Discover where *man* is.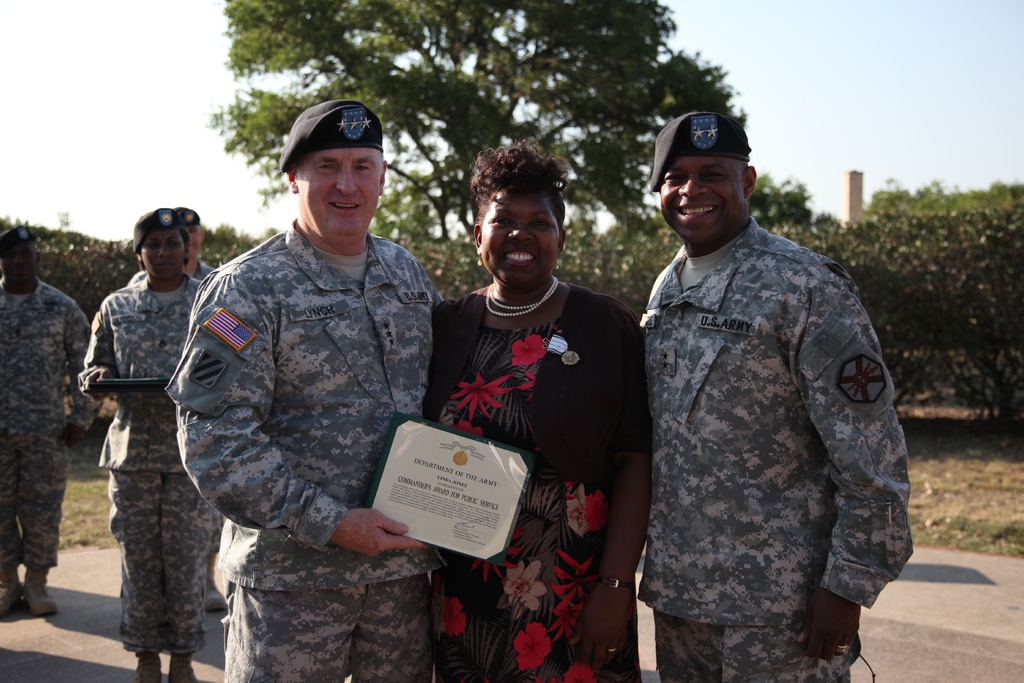
Discovered at box(125, 210, 239, 616).
